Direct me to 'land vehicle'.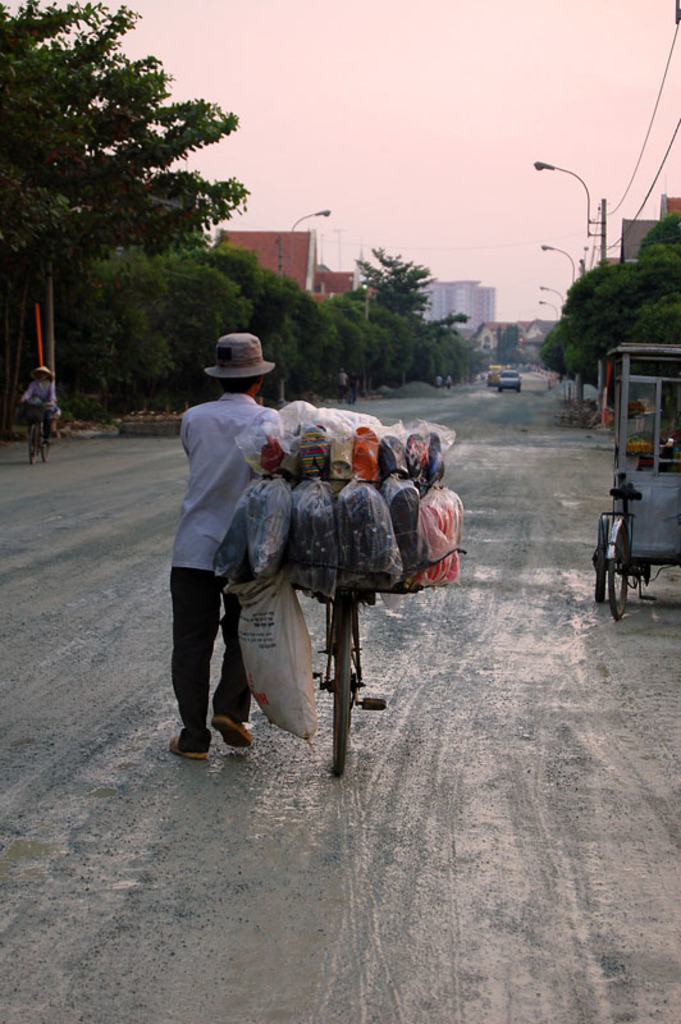
Direction: 495 370 522 389.
